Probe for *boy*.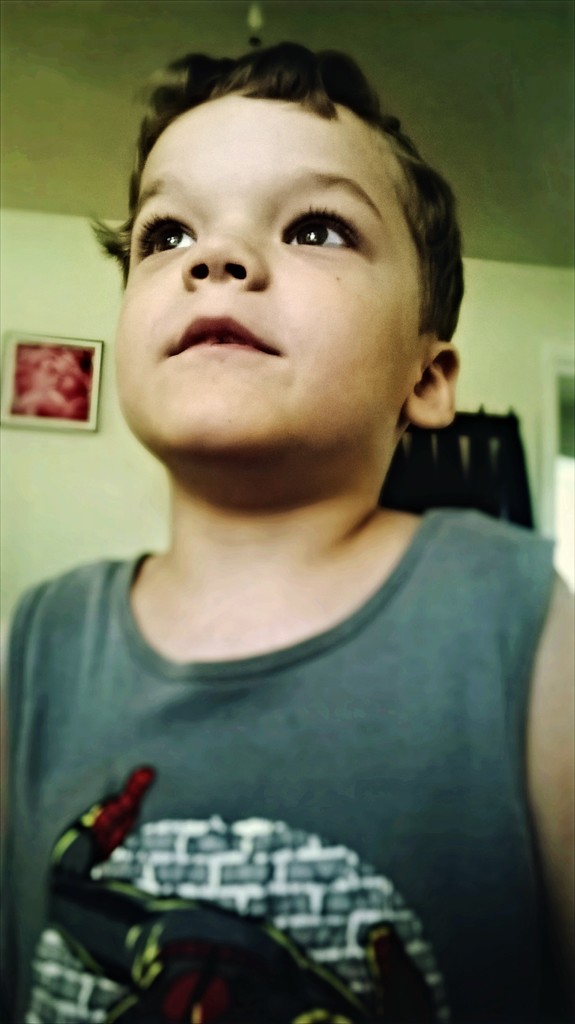
Probe result: bbox(0, 35, 574, 1023).
